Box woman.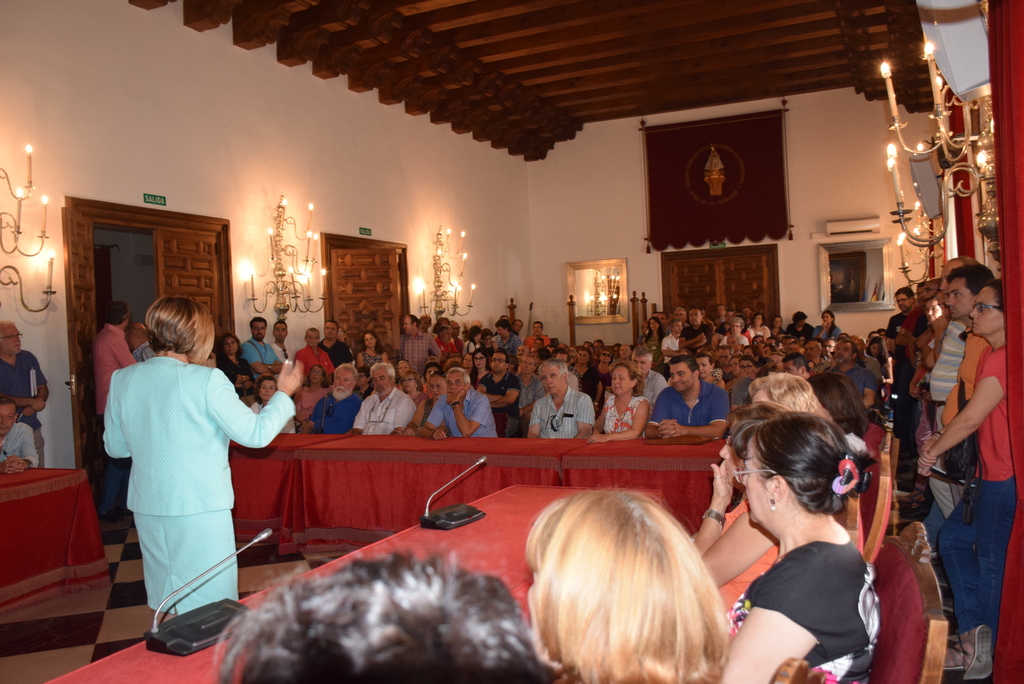
[586, 360, 650, 438].
